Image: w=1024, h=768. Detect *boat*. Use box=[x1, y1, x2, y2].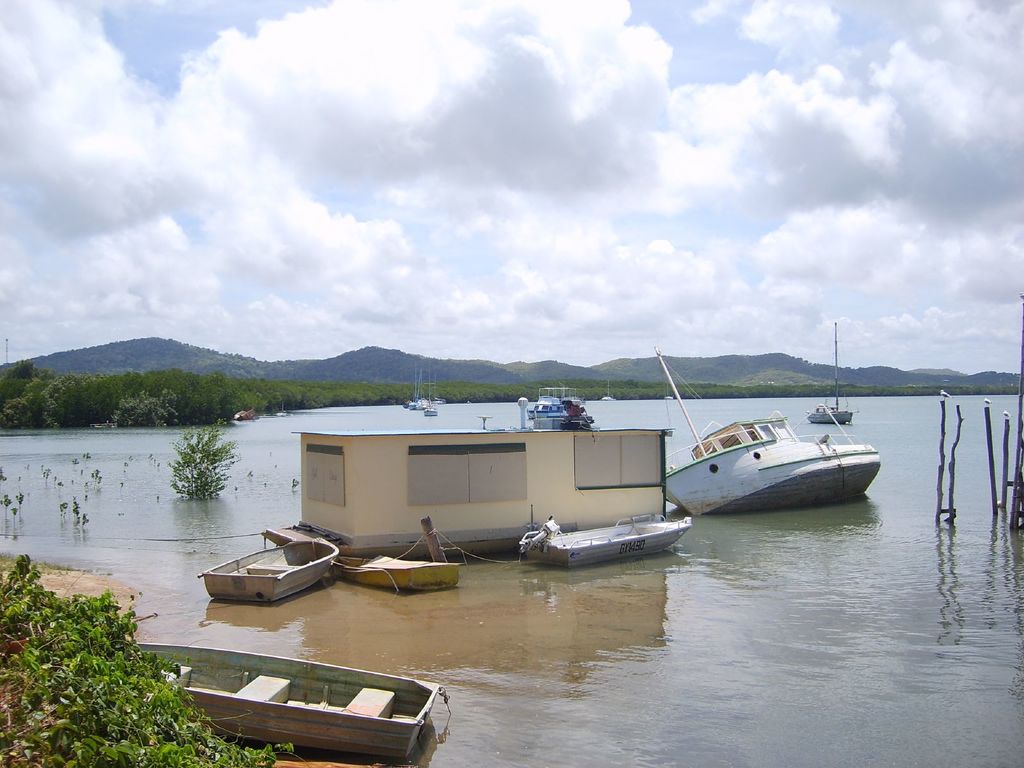
box=[402, 373, 435, 410].
